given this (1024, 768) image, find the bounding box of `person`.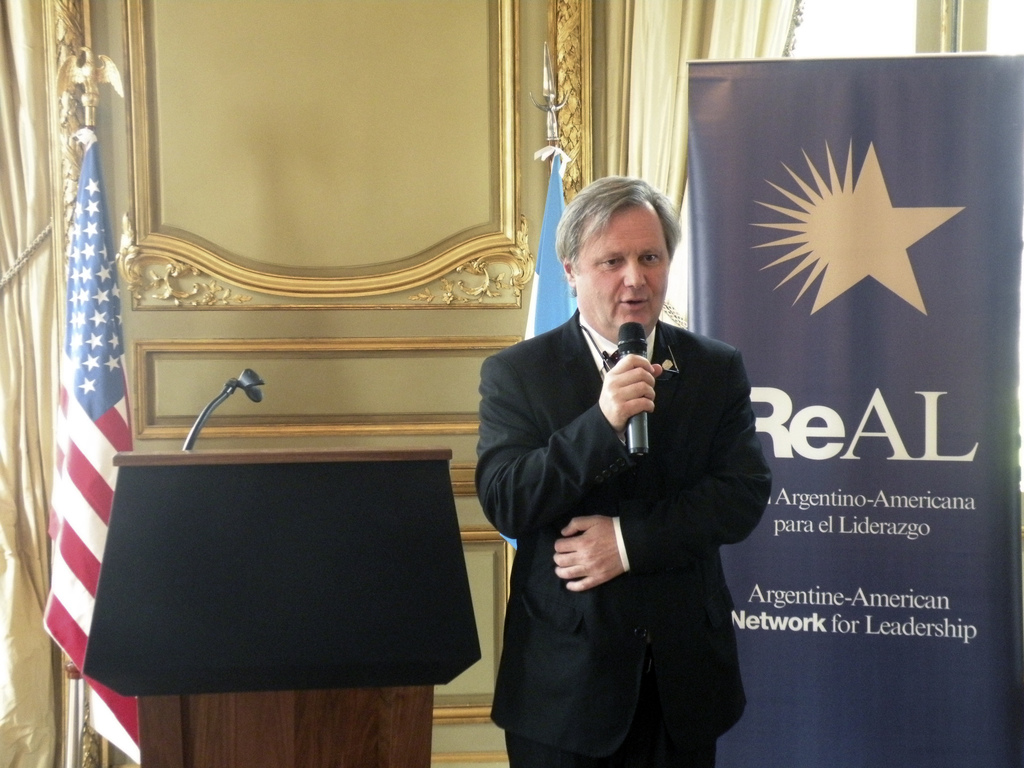
x1=476, y1=176, x2=777, y2=767.
